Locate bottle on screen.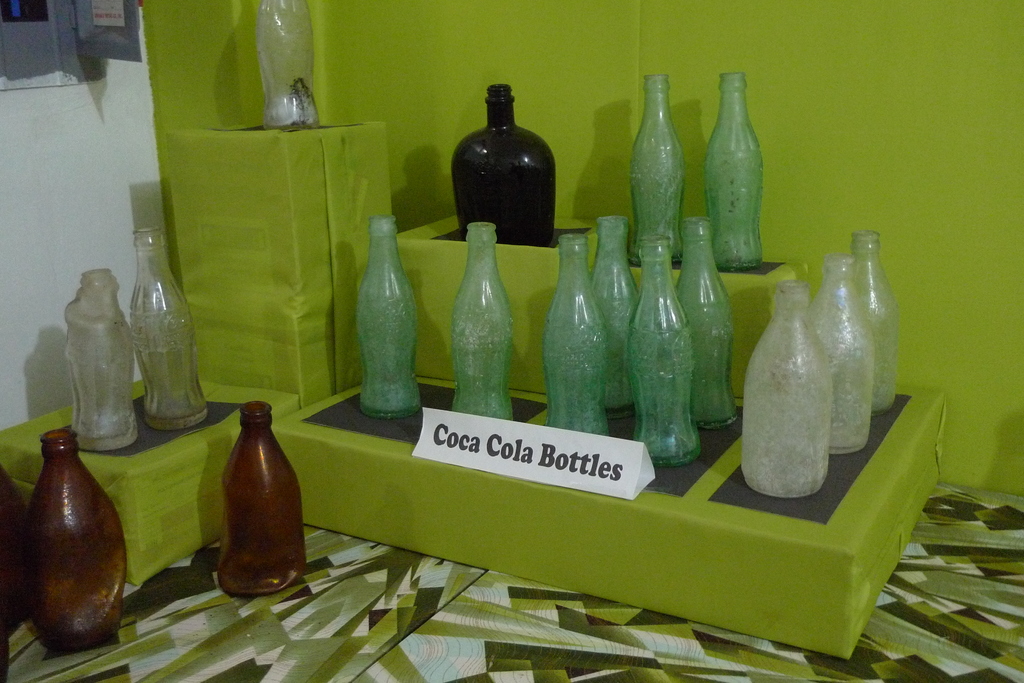
On screen at x1=449, y1=81, x2=556, y2=243.
